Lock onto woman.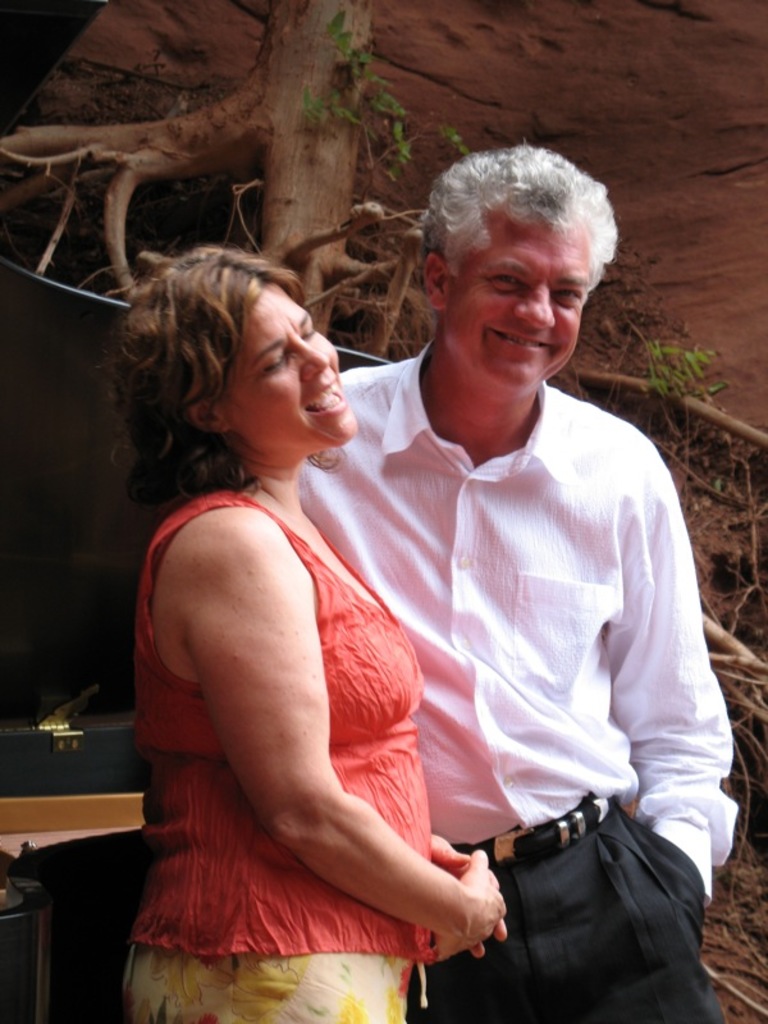
Locked: (108, 215, 498, 1011).
